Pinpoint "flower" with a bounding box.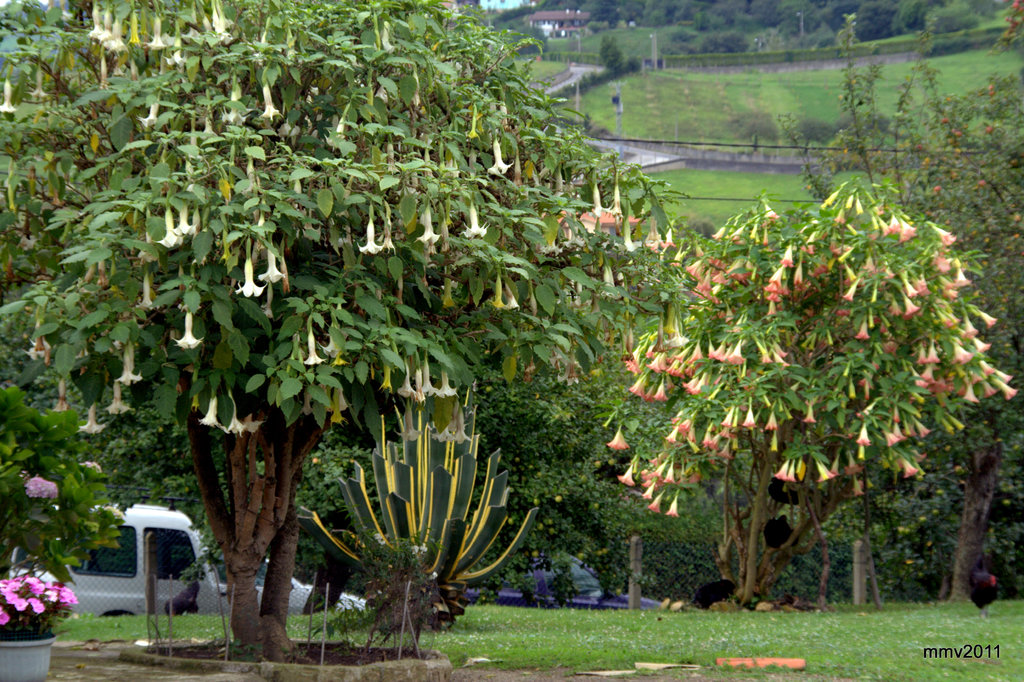
region(461, 199, 491, 239).
